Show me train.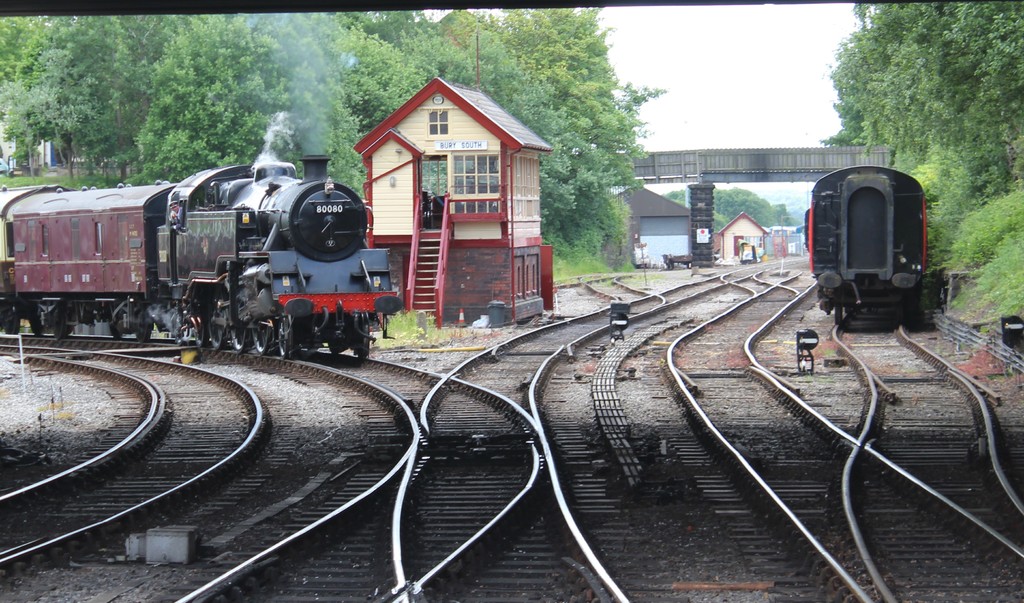
train is here: region(0, 156, 396, 360).
